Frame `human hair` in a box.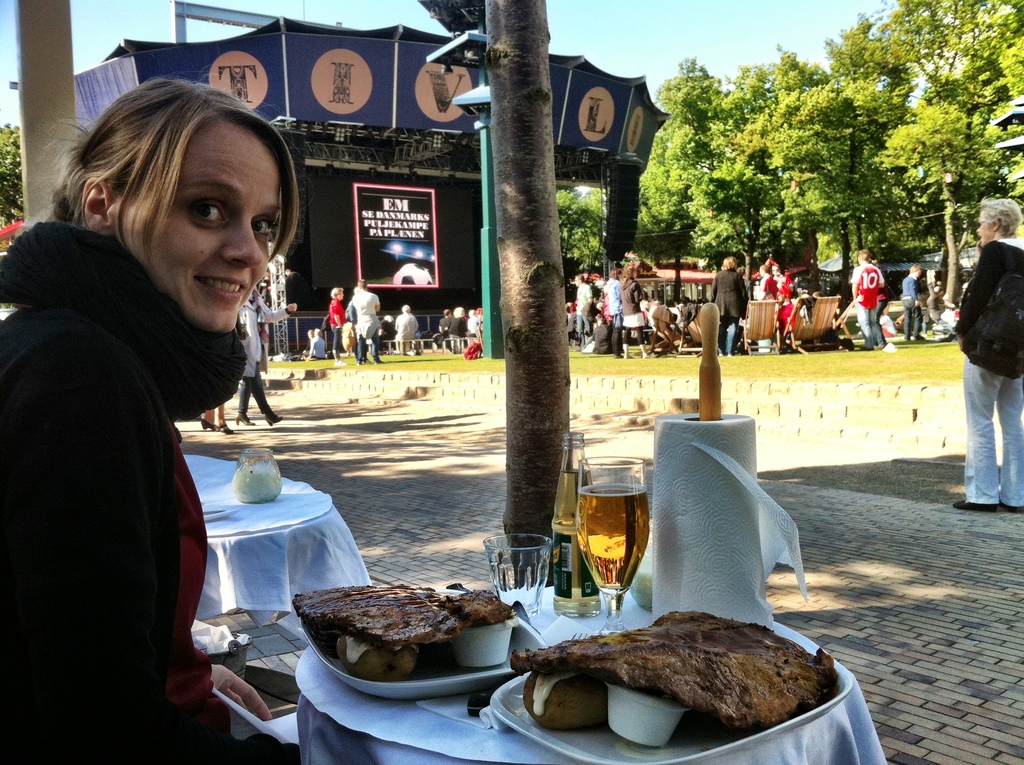
979:197:1022:236.
